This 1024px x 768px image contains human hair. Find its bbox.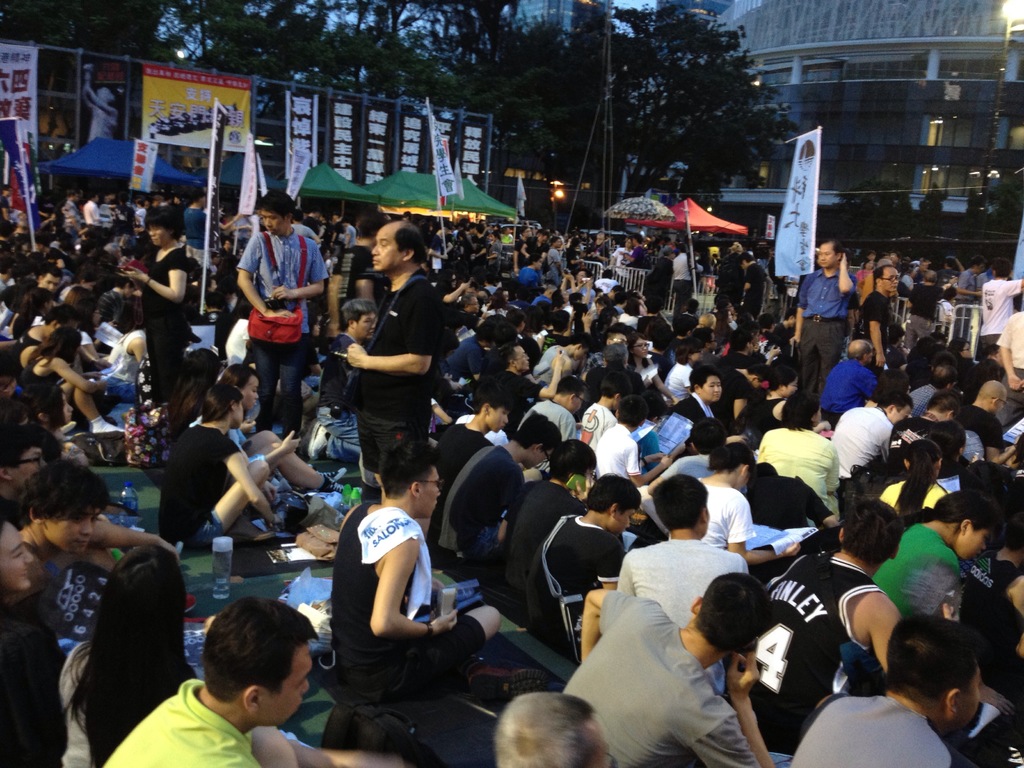
box(886, 614, 981, 703).
